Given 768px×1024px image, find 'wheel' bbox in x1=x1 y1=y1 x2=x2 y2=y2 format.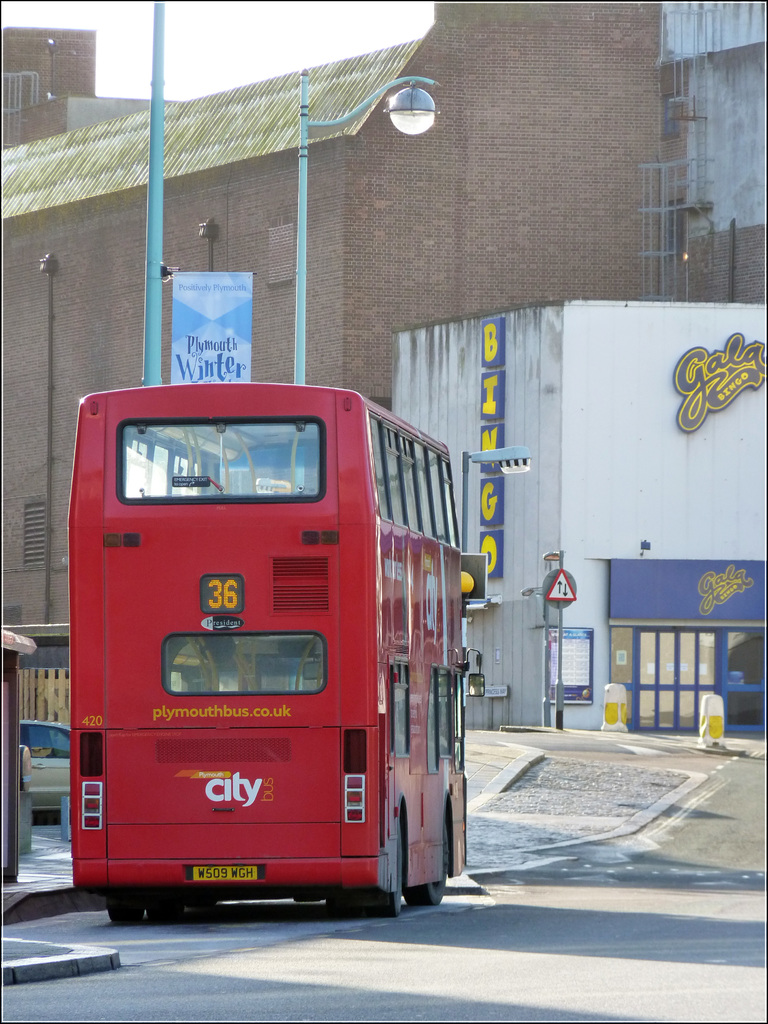
x1=406 y1=820 x2=448 y2=908.
